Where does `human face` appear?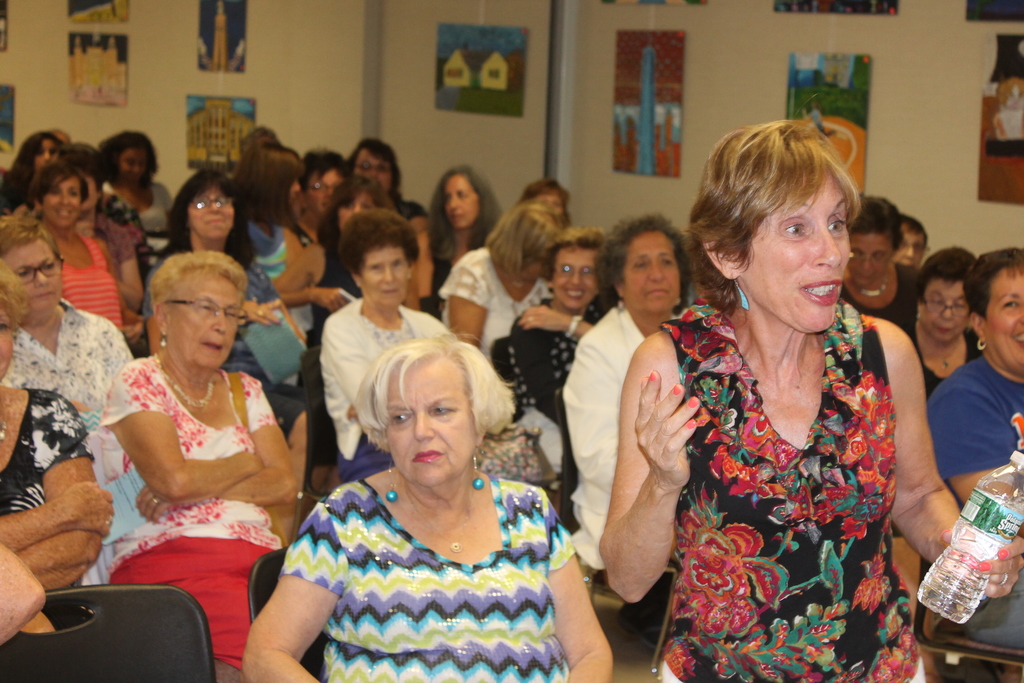
Appears at pyautogui.locateOnScreen(354, 147, 390, 197).
